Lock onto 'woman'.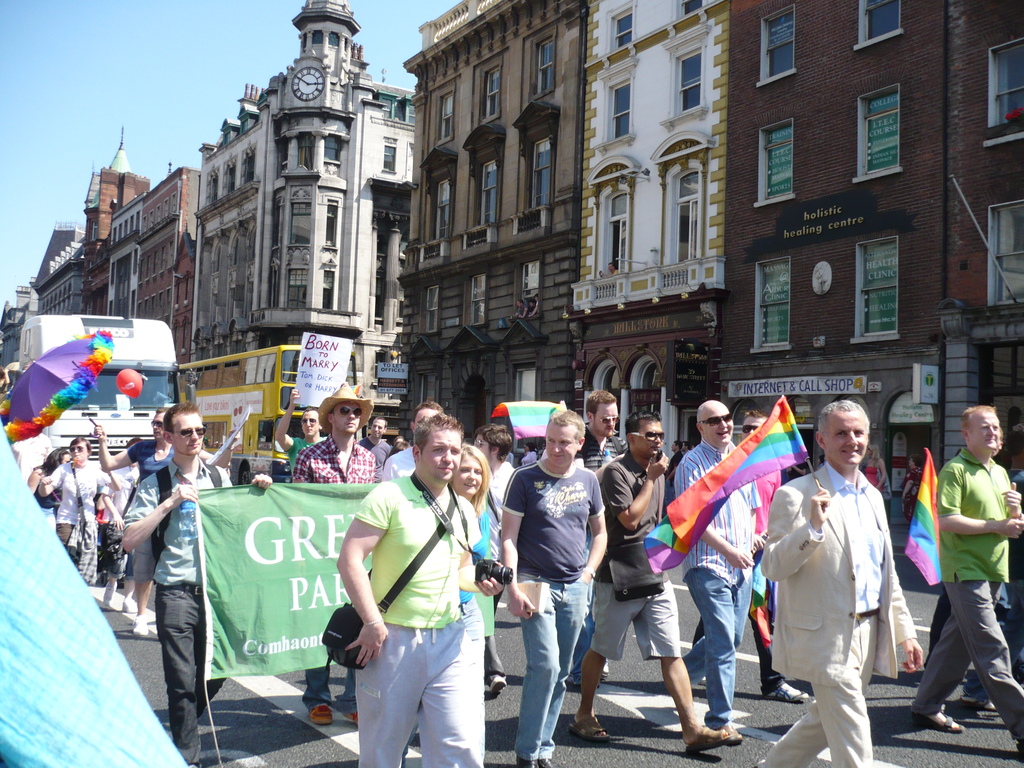
Locked: box=[899, 454, 924, 523].
